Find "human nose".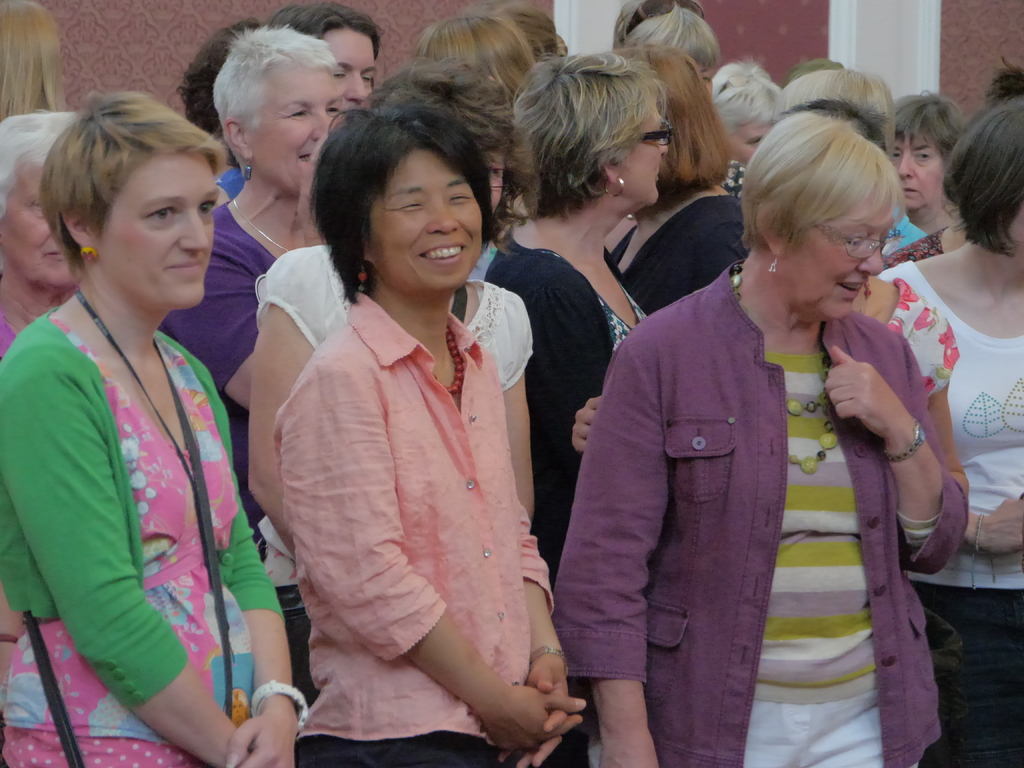
rect(857, 240, 885, 274).
